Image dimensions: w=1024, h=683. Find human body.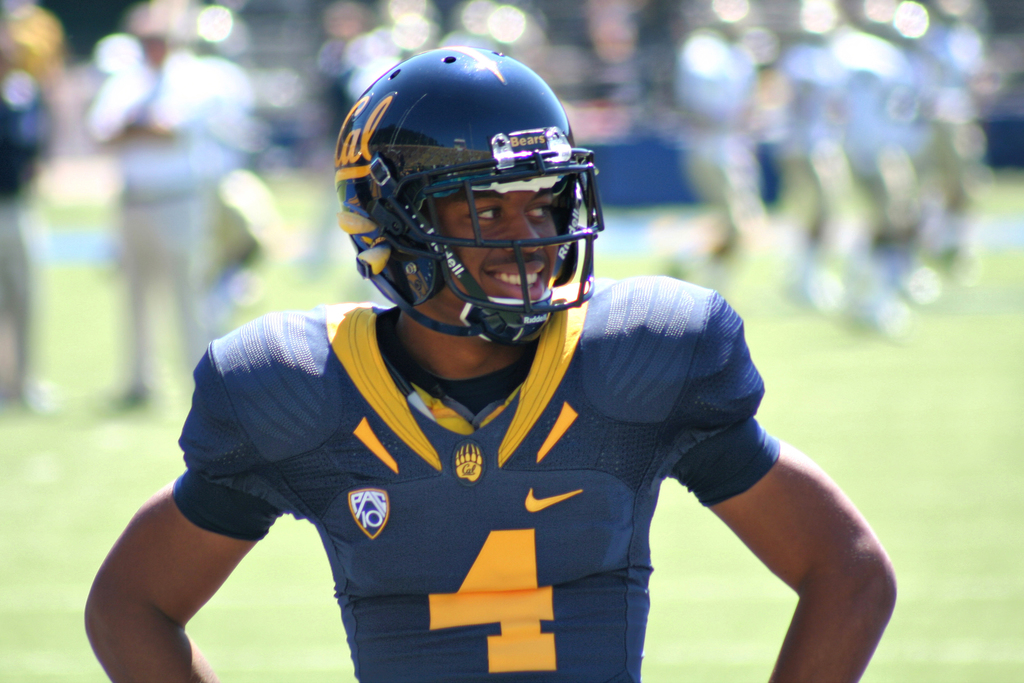
x1=83, y1=190, x2=899, y2=682.
